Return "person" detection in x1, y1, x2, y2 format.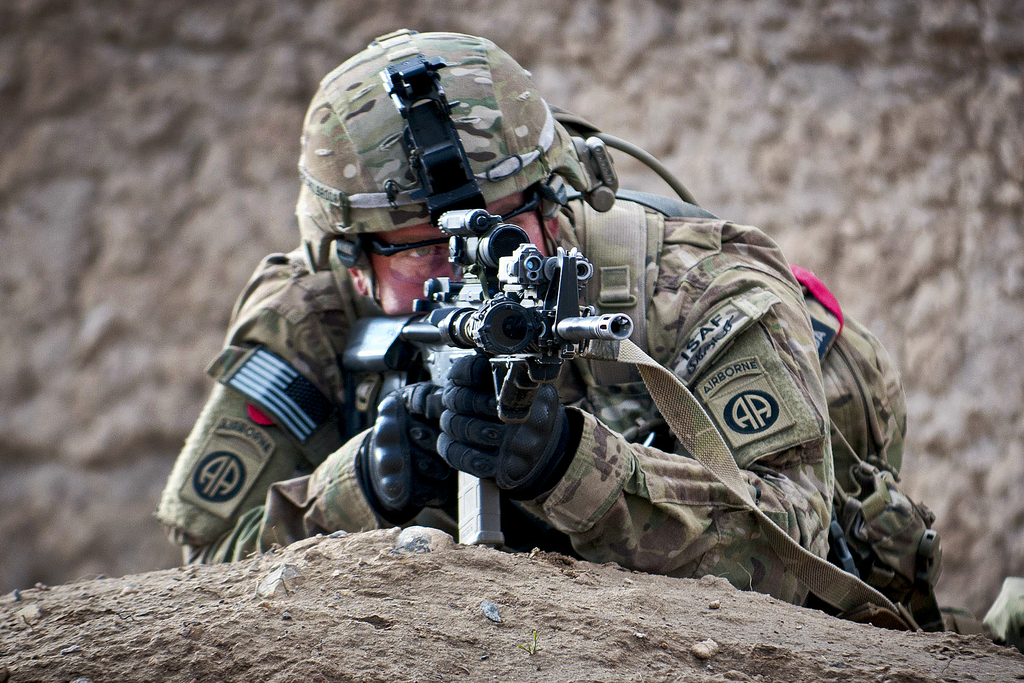
255, 13, 849, 597.
